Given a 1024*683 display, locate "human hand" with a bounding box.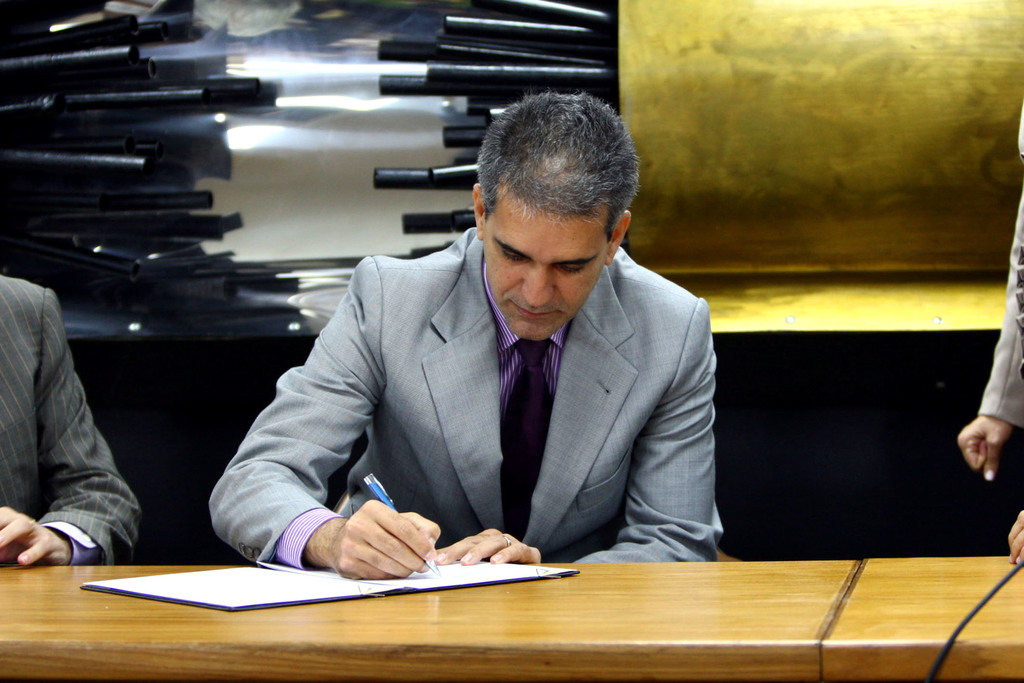
Located: detection(1005, 509, 1023, 564).
